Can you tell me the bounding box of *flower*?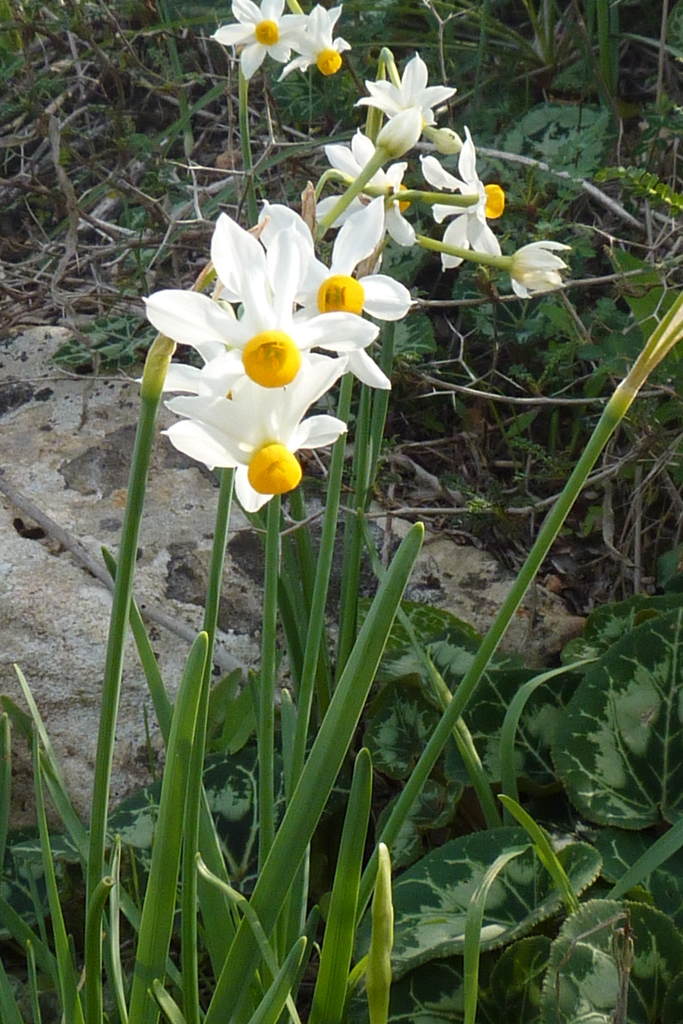
[x1=506, y1=237, x2=568, y2=299].
